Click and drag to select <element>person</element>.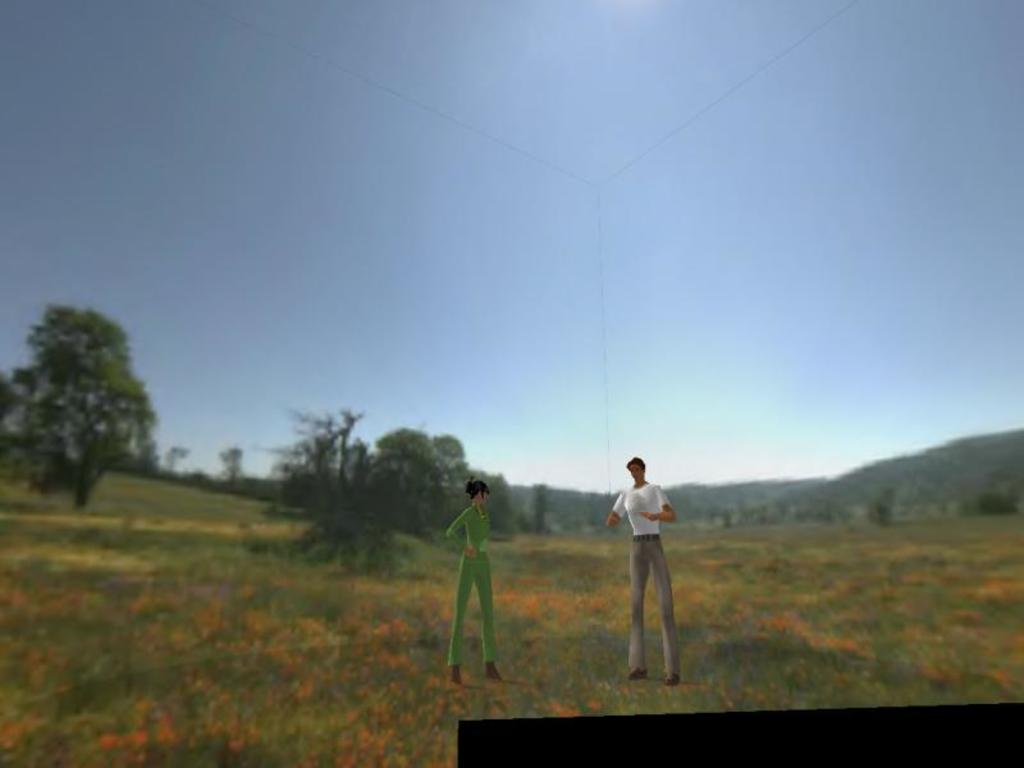
Selection: (607,438,682,673).
